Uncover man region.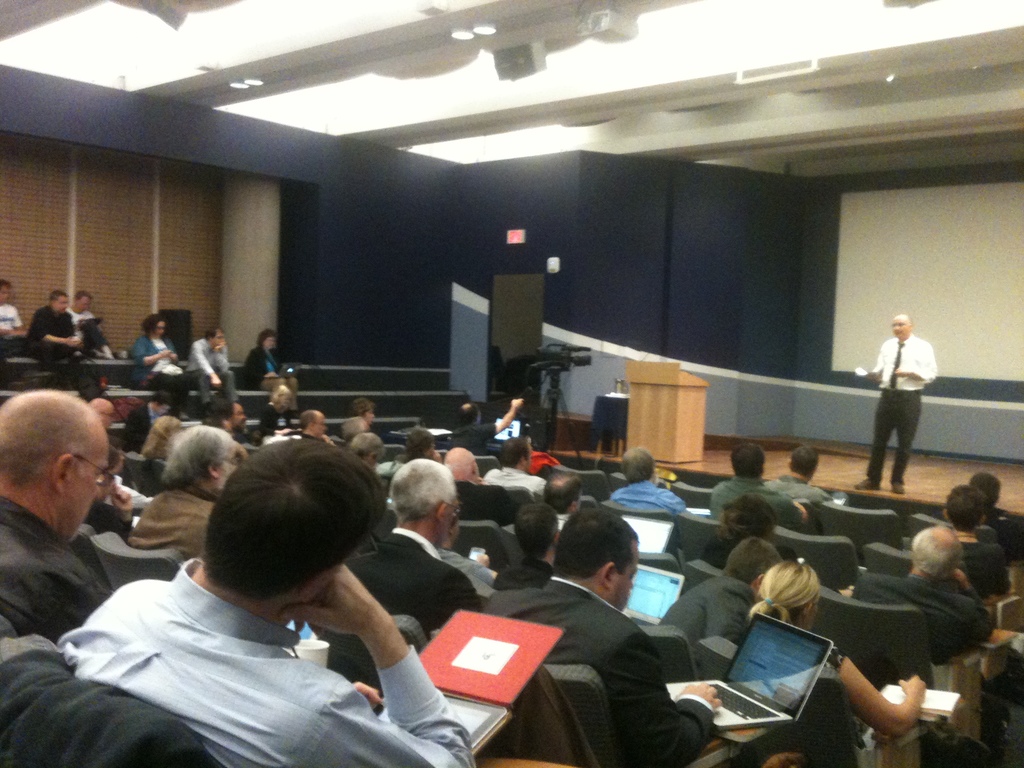
Uncovered: bbox=[705, 442, 809, 533].
